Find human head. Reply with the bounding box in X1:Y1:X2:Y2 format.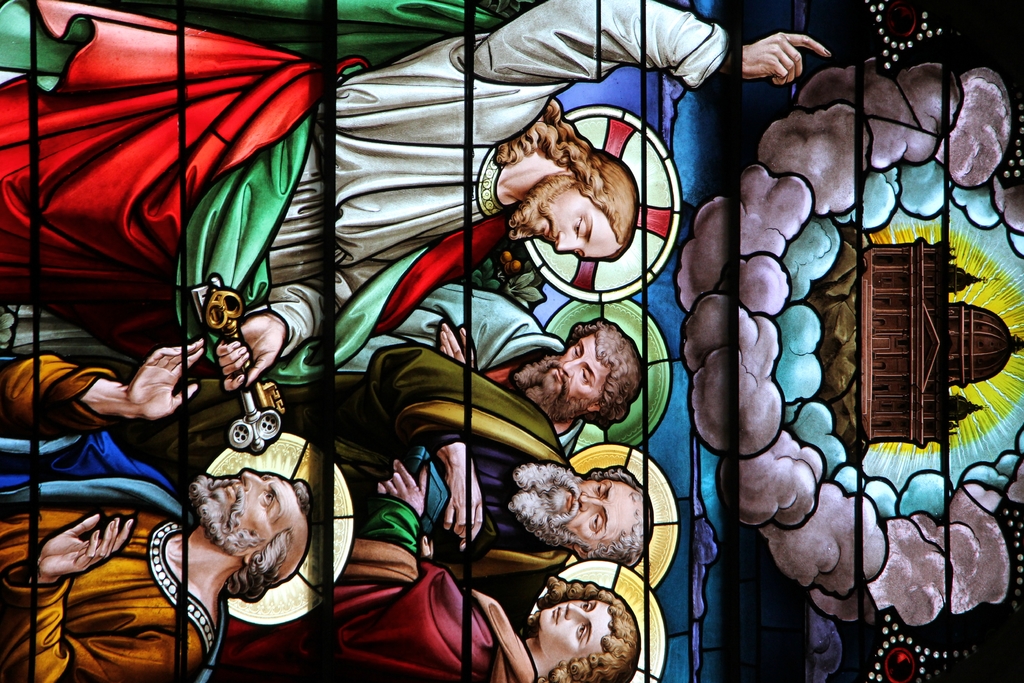
514:465:654:562.
